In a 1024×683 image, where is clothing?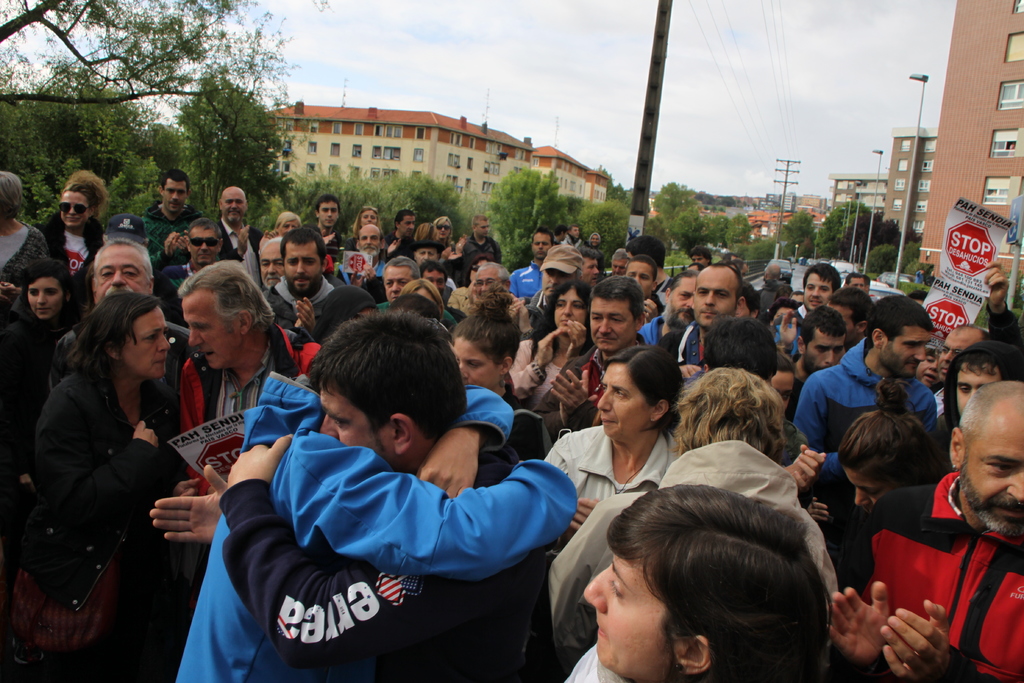
163:323:314:478.
